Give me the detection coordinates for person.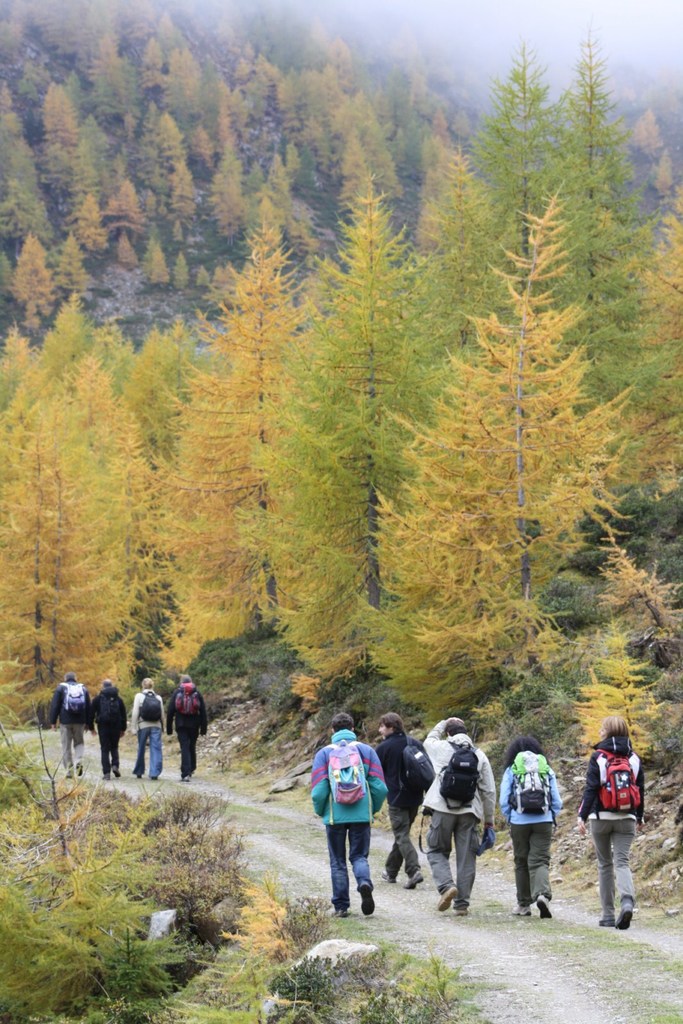
left=90, top=678, right=132, bottom=780.
